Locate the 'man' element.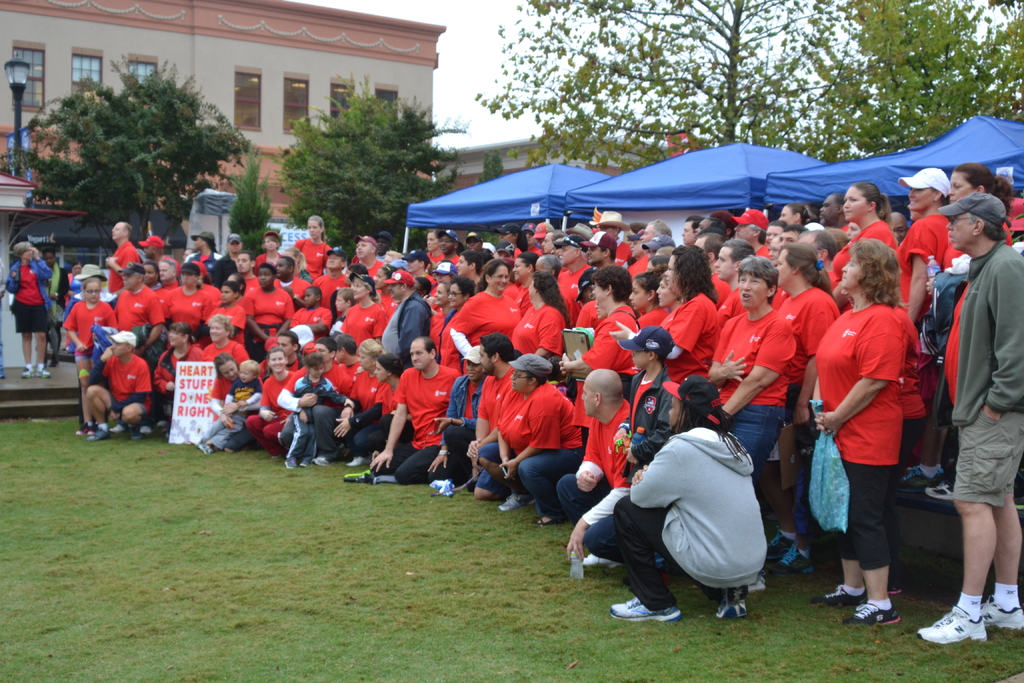
Element bbox: region(677, 217, 703, 243).
